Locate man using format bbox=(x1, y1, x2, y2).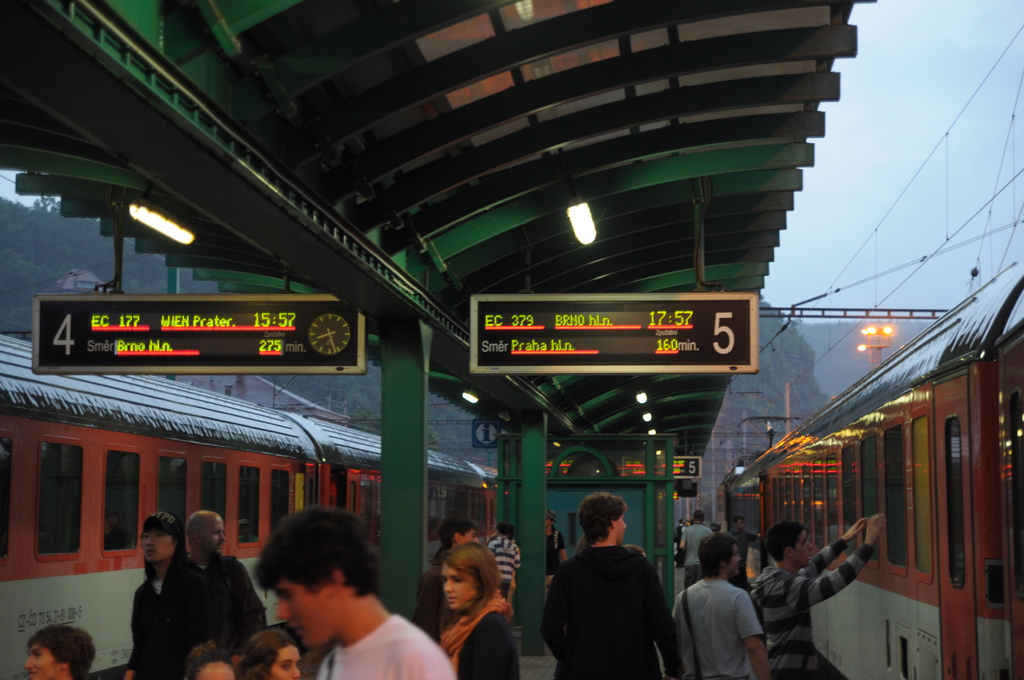
bbox=(535, 487, 687, 679).
